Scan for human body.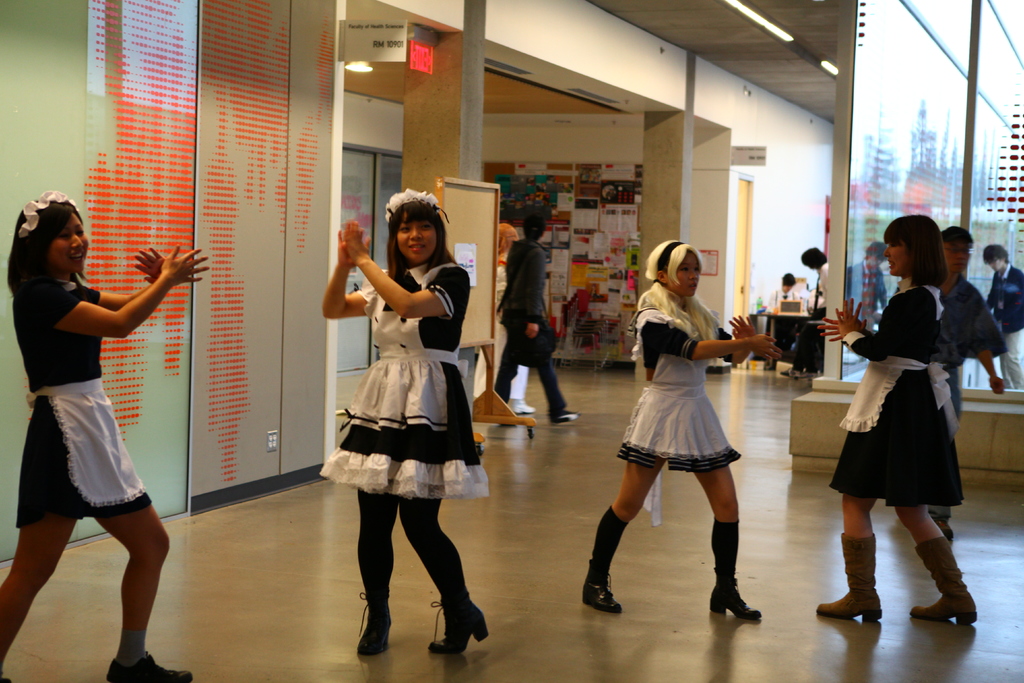
Scan result: detection(987, 243, 1023, 387).
